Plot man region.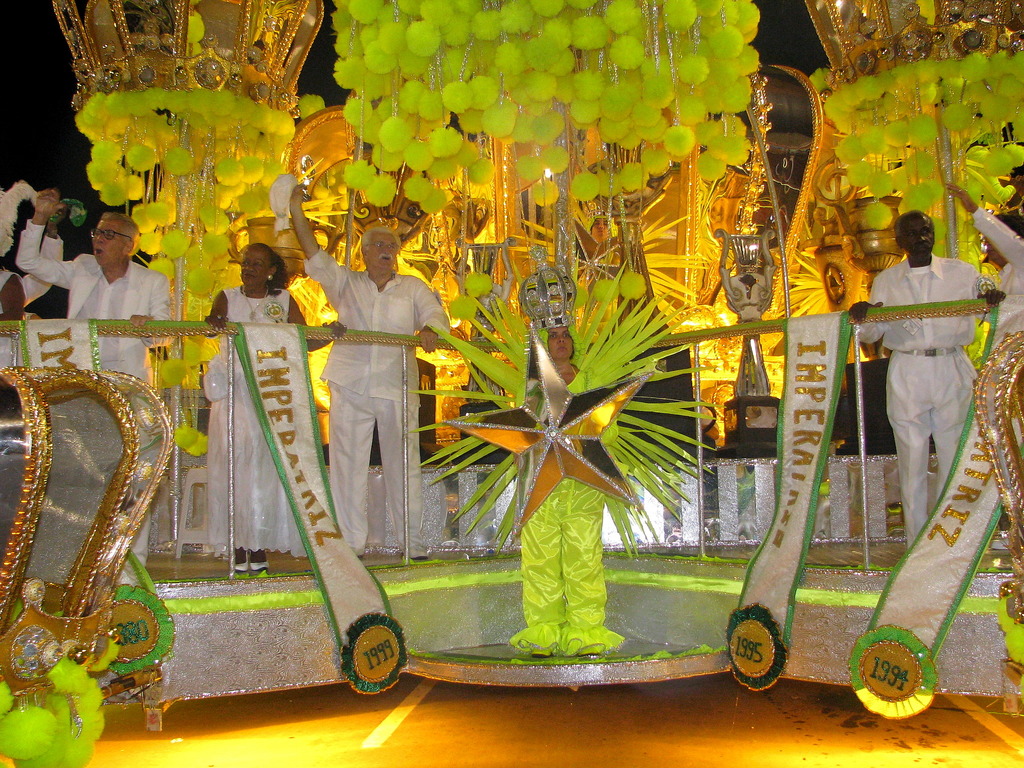
Plotted at rect(4, 186, 195, 575).
